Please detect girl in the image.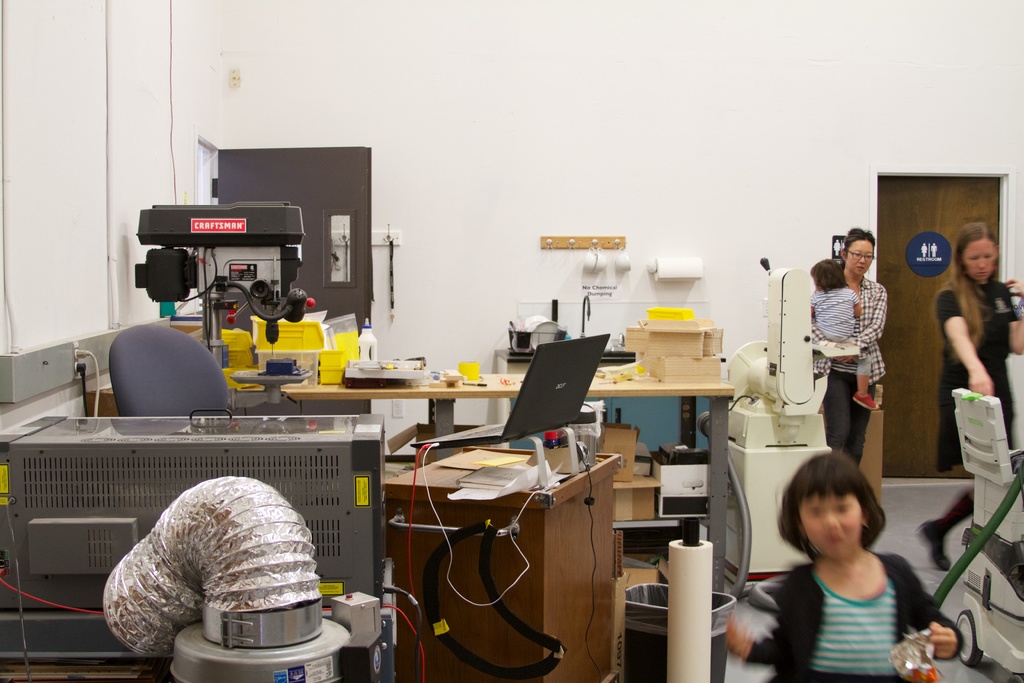
[left=811, top=261, right=889, bottom=424].
